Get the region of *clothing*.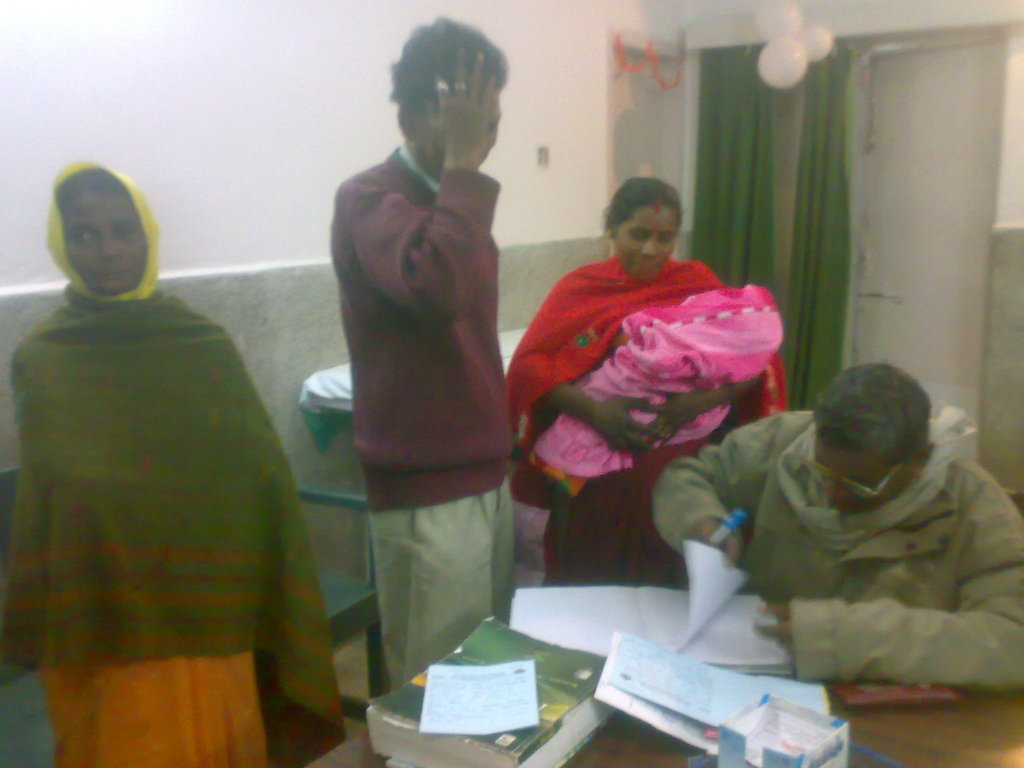
BBox(688, 389, 1023, 704).
